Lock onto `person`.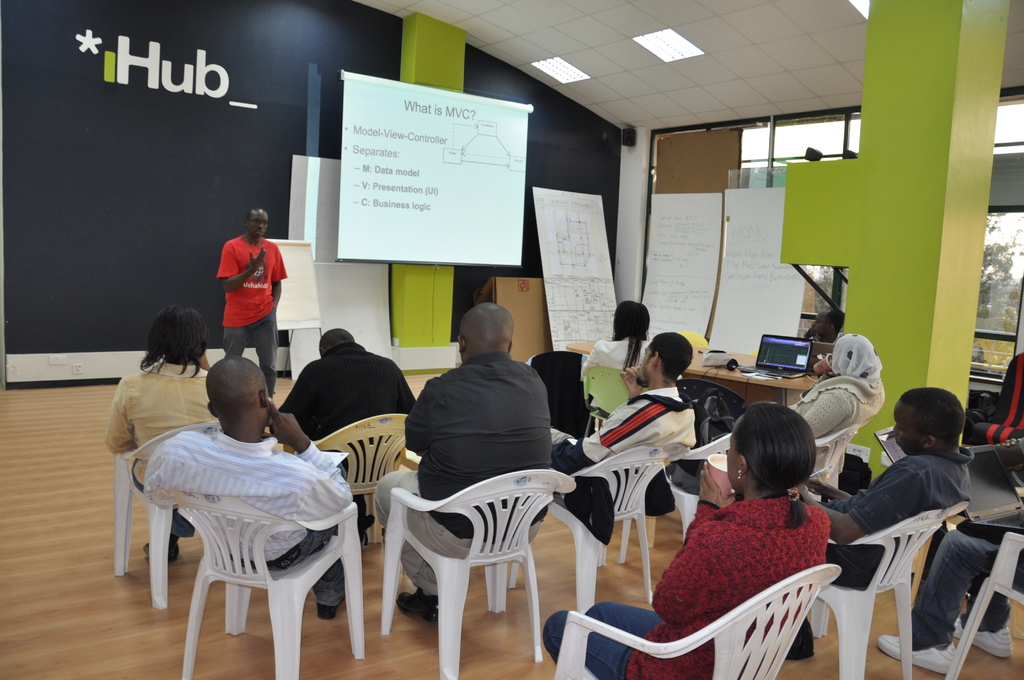
Locked: x1=277, y1=318, x2=412, y2=520.
